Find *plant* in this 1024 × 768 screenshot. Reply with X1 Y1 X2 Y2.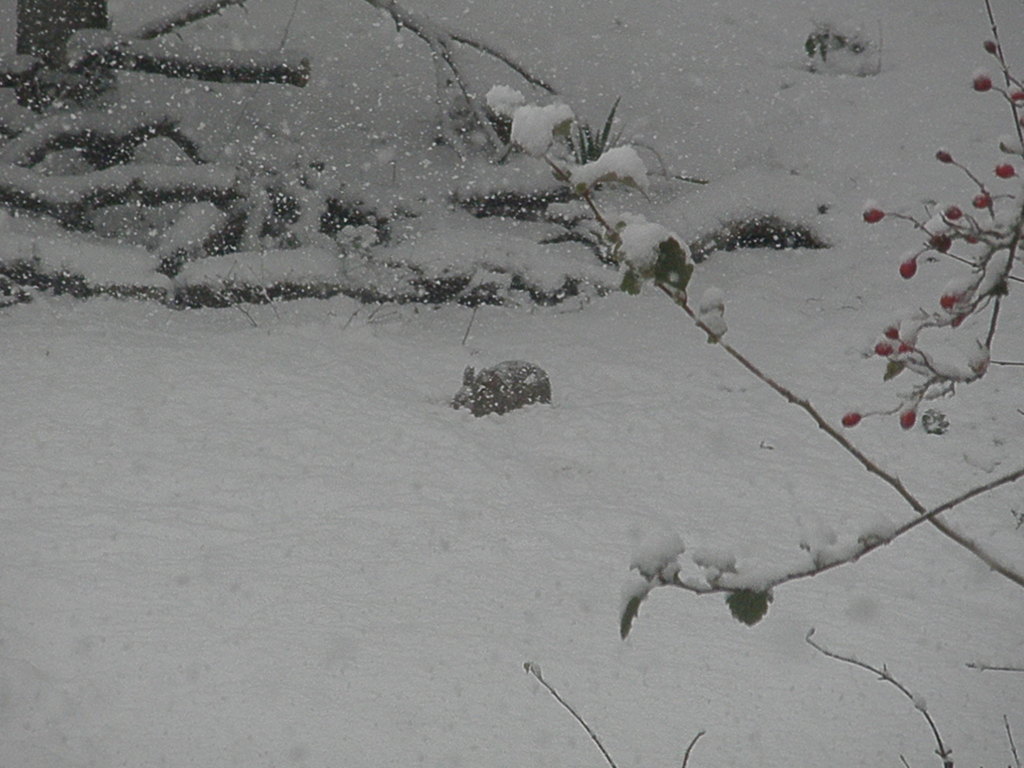
856 15 1023 436.
